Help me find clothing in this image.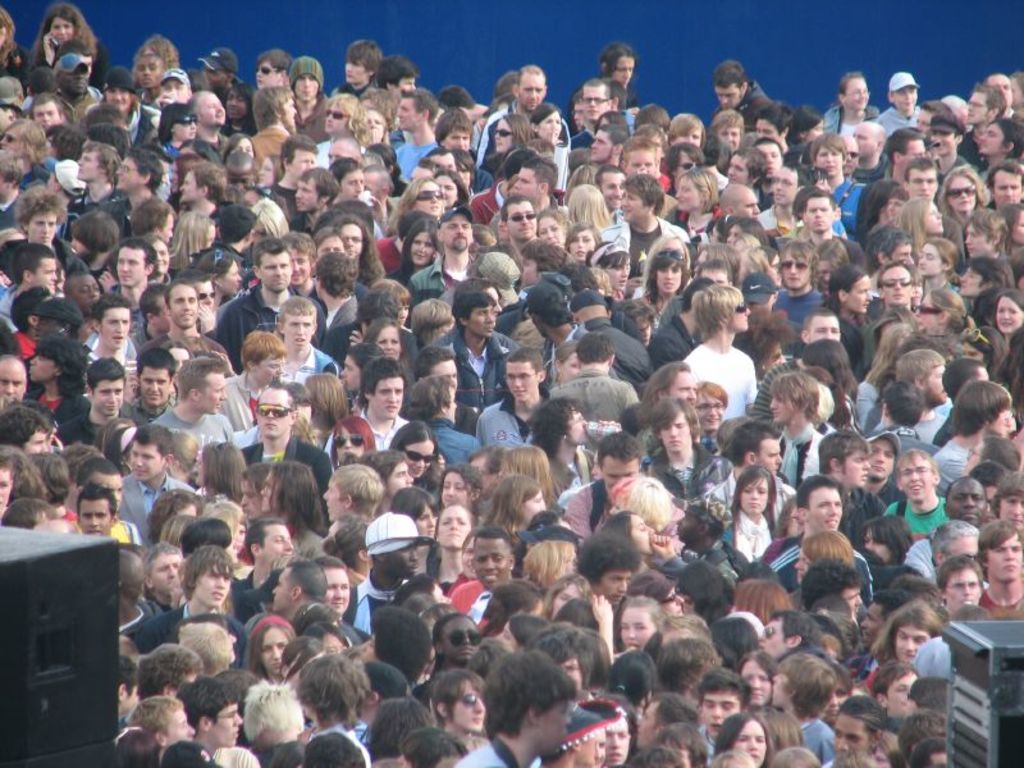
Found it: <bbox>125, 393, 174, 428</bbox>.
